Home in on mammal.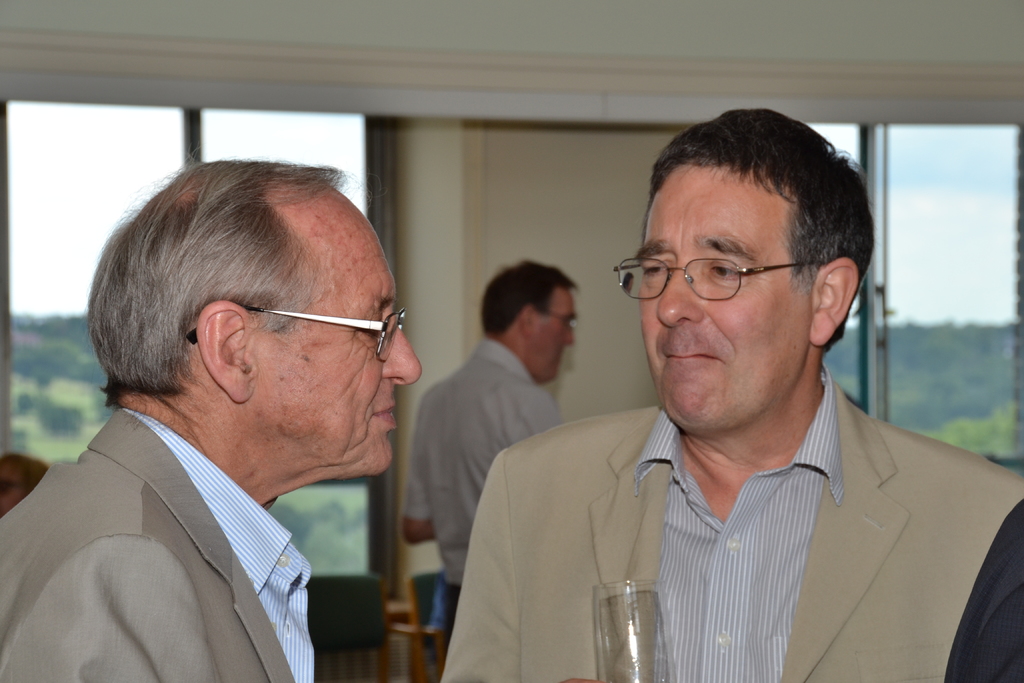
Homed in at detection(394, 252, 584, 643).
